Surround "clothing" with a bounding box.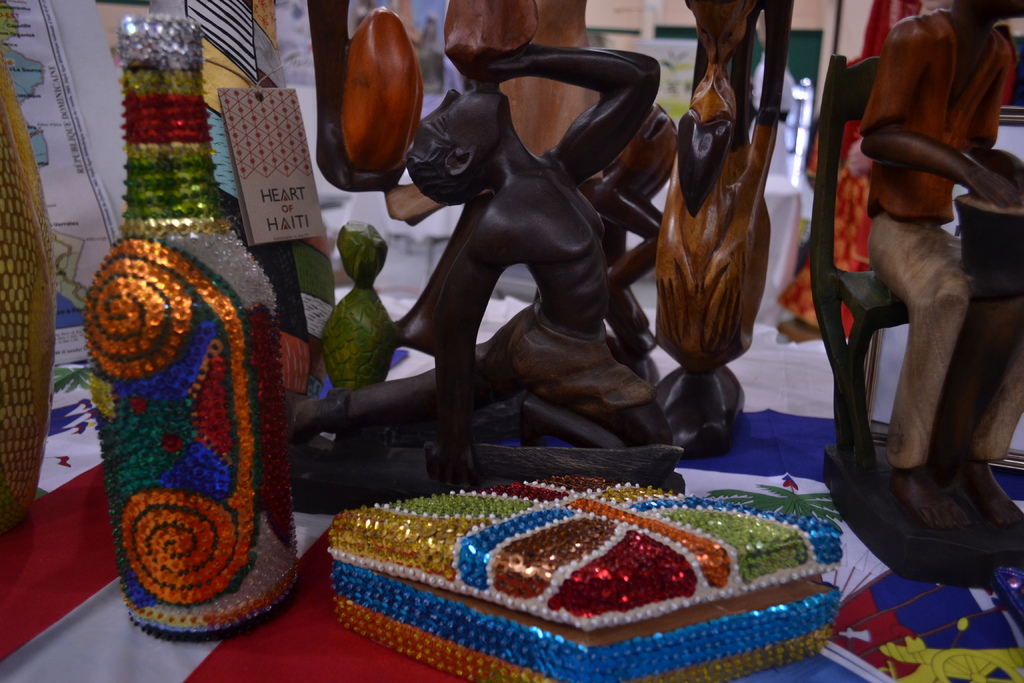
pyautogui.locateOnScreen(849, 7, 1023, 481).
